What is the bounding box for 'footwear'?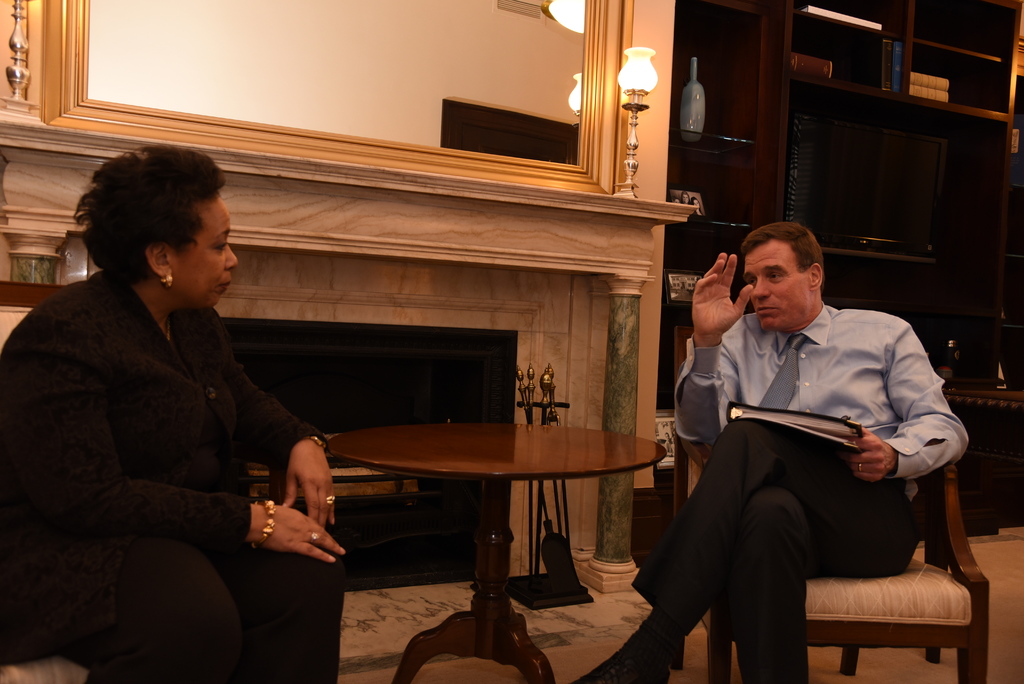
569/636/675/683.
